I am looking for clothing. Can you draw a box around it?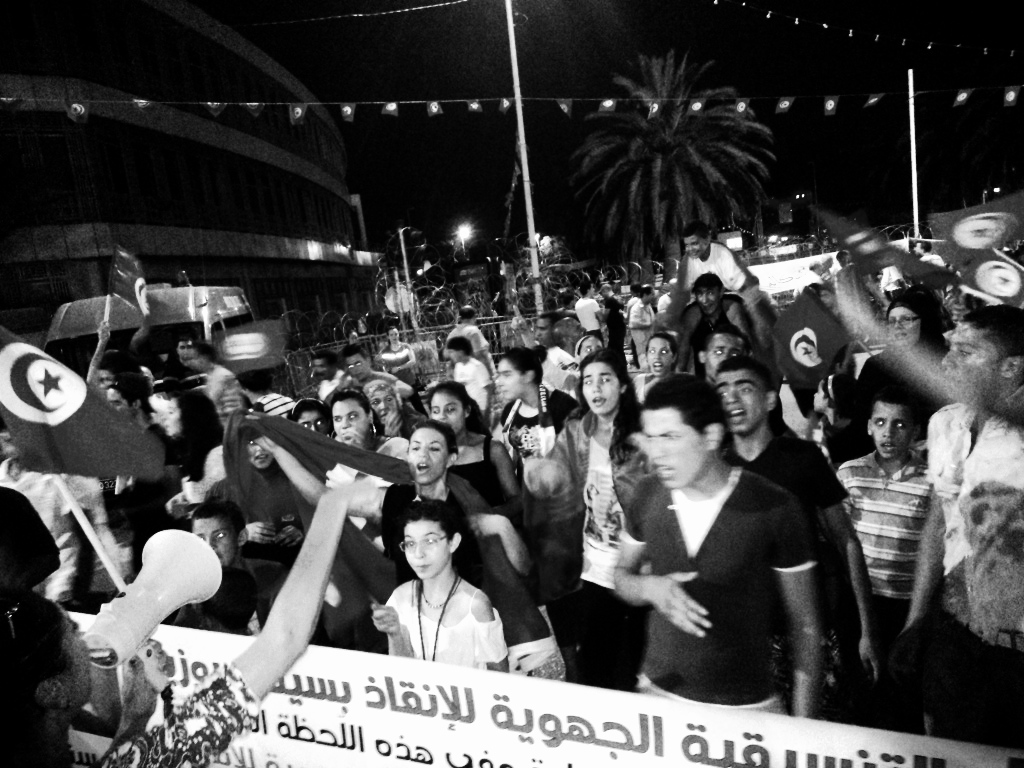
Sure, the bounding box is box(456, 435, 513, 515).
